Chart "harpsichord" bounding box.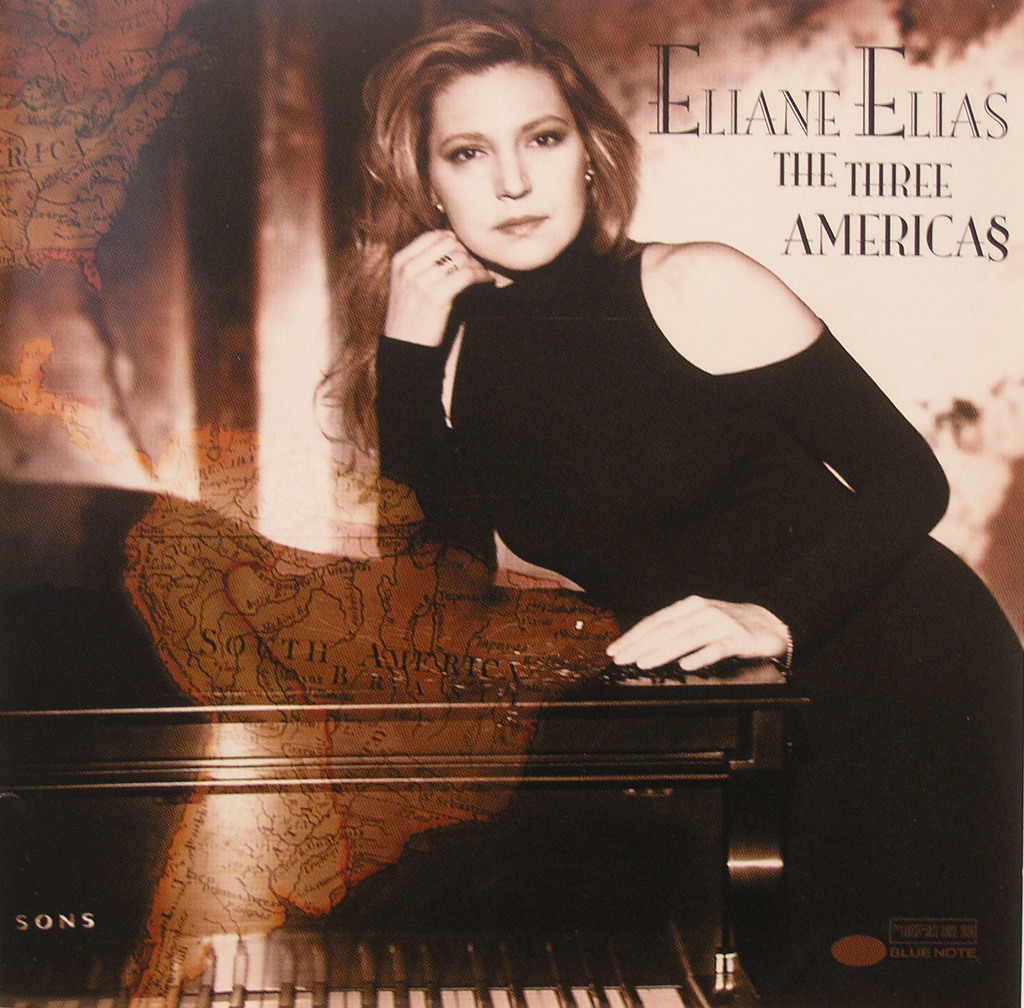
Charted: <bbox>0, 687, 815, 1007</bbox>.
